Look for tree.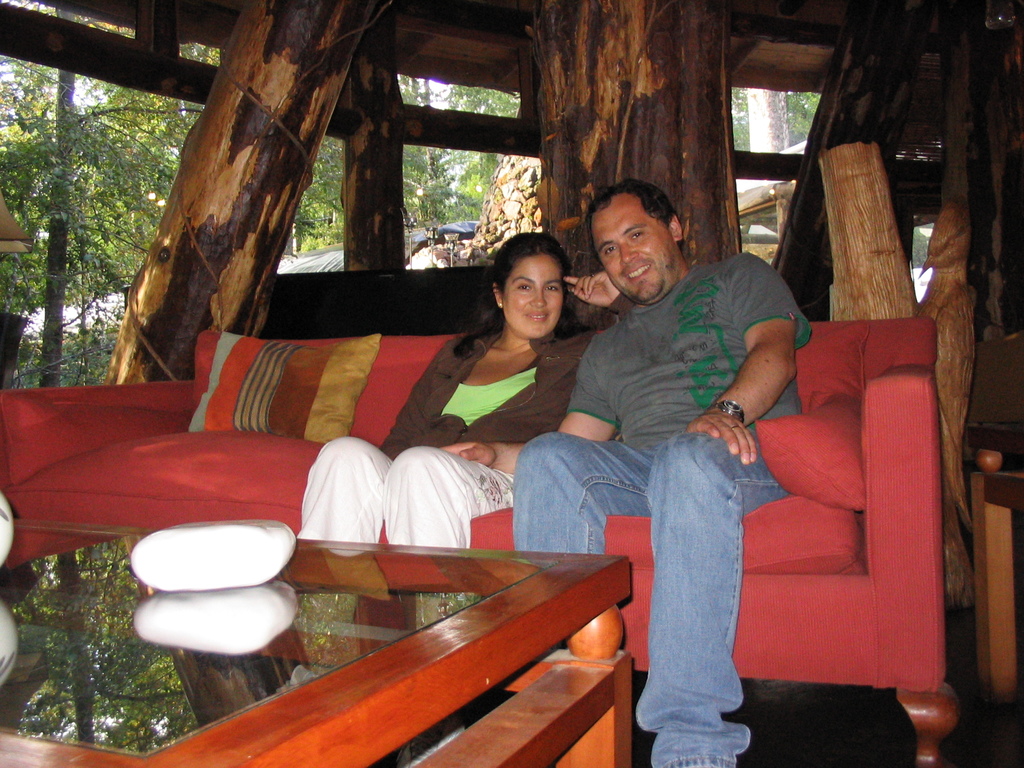
Found: (x1=438, y1=79, x2=544, y2=221).
